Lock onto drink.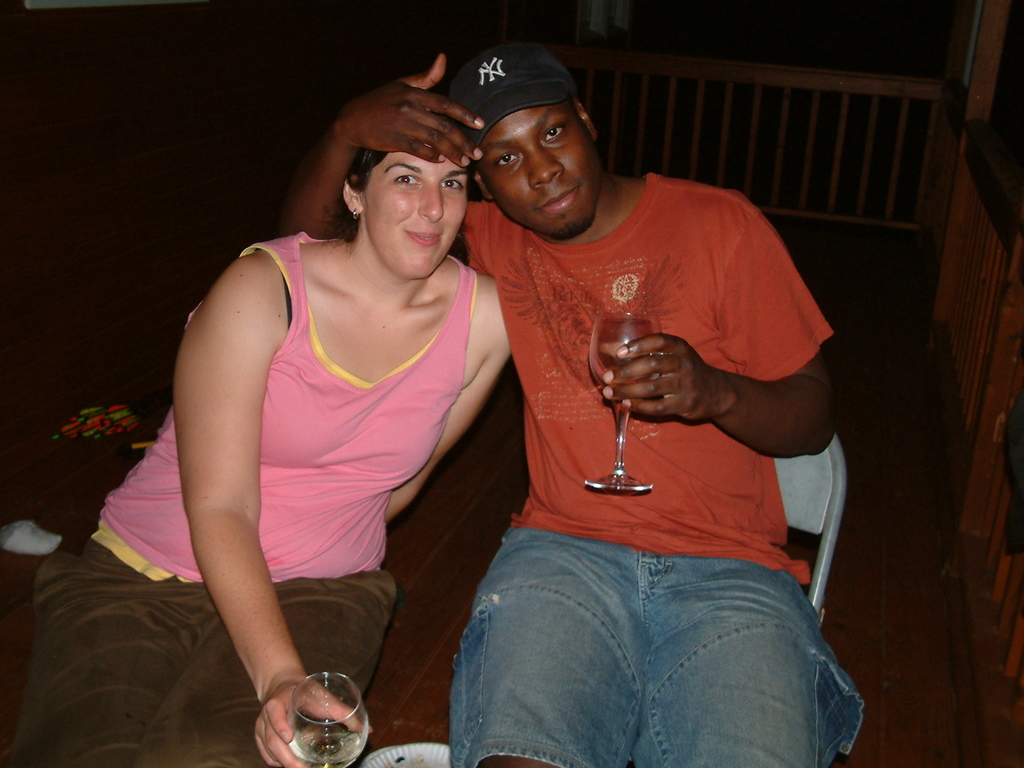
Locked: locate(283, 720, 366, 767).
